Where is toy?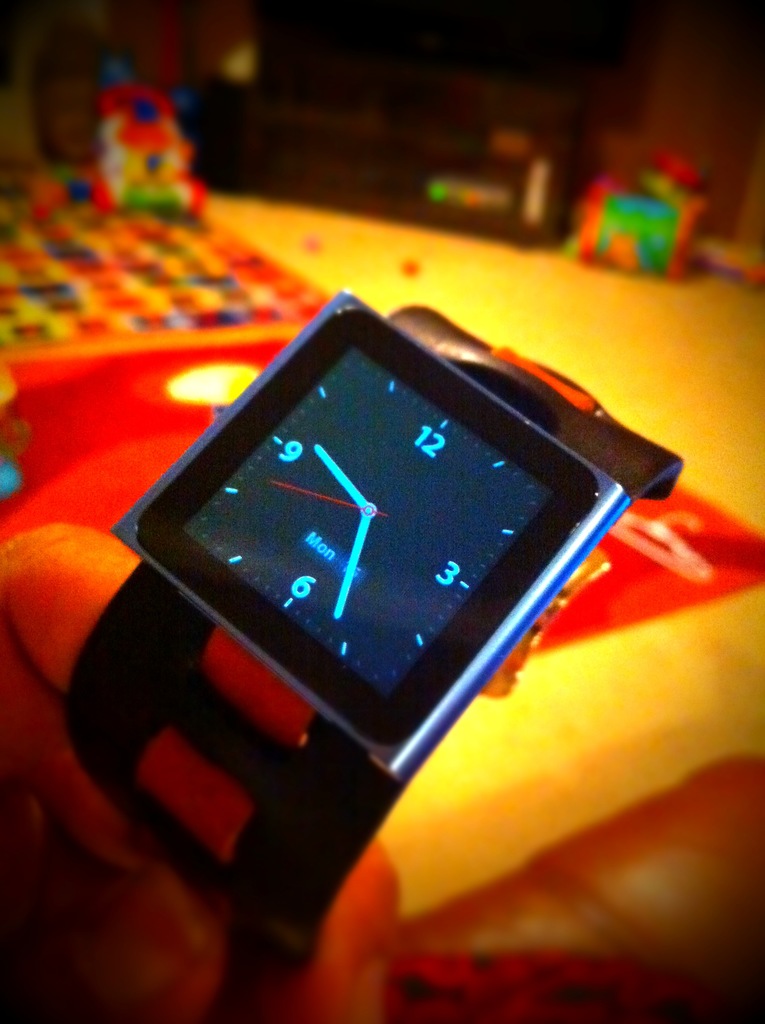
left=575, top=152, right=720, bottom=263.
